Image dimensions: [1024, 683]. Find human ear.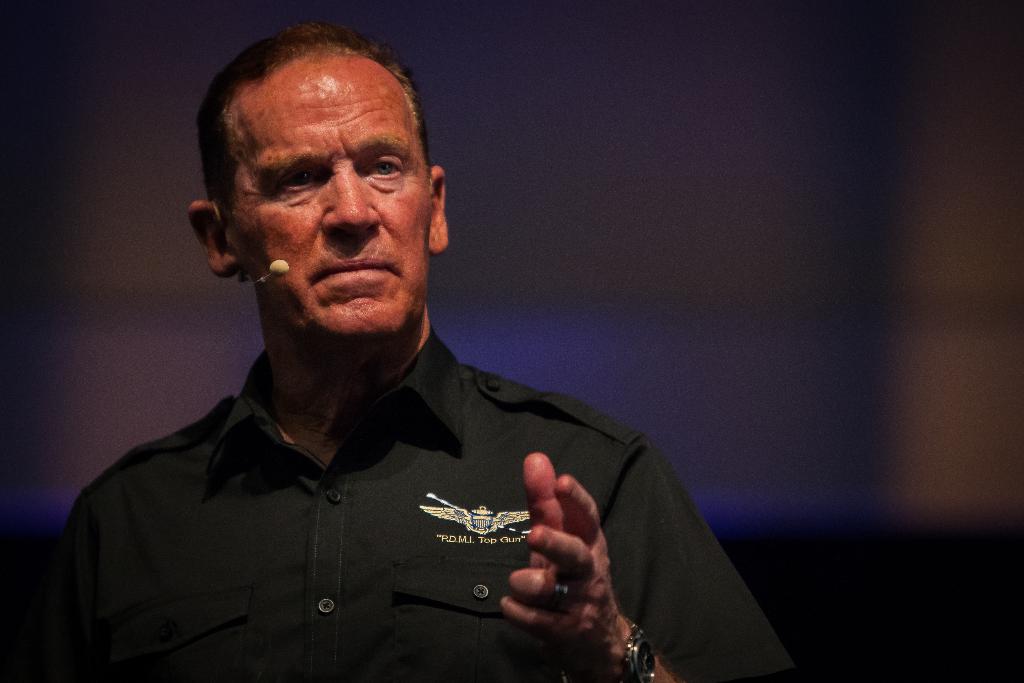
189,203,239,273.
